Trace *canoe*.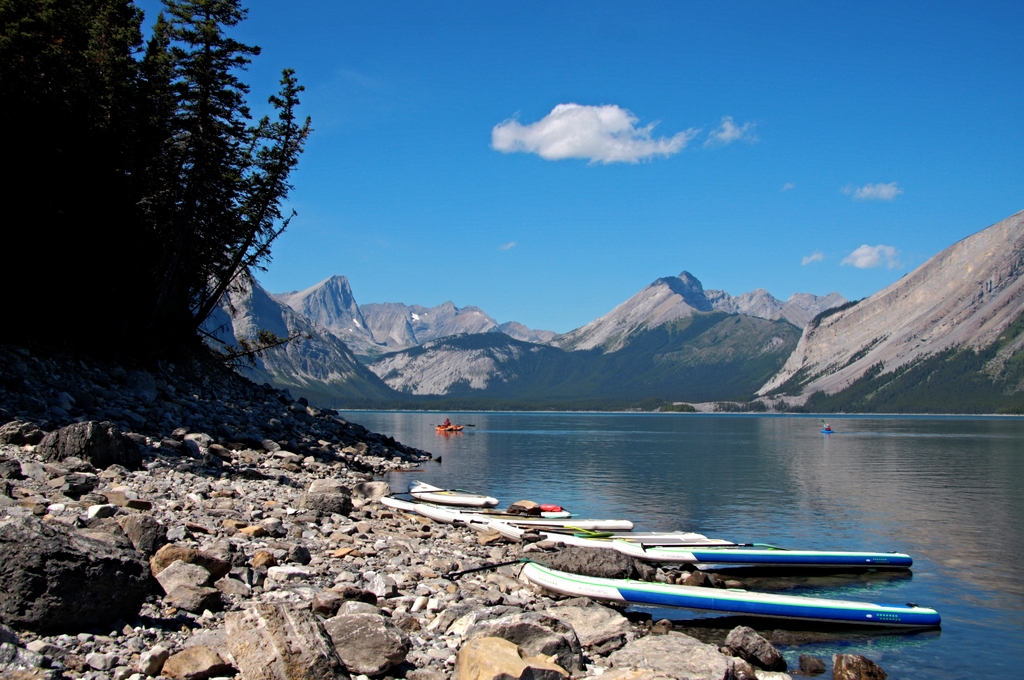
Traced to box(387, 492, 573, 516).
